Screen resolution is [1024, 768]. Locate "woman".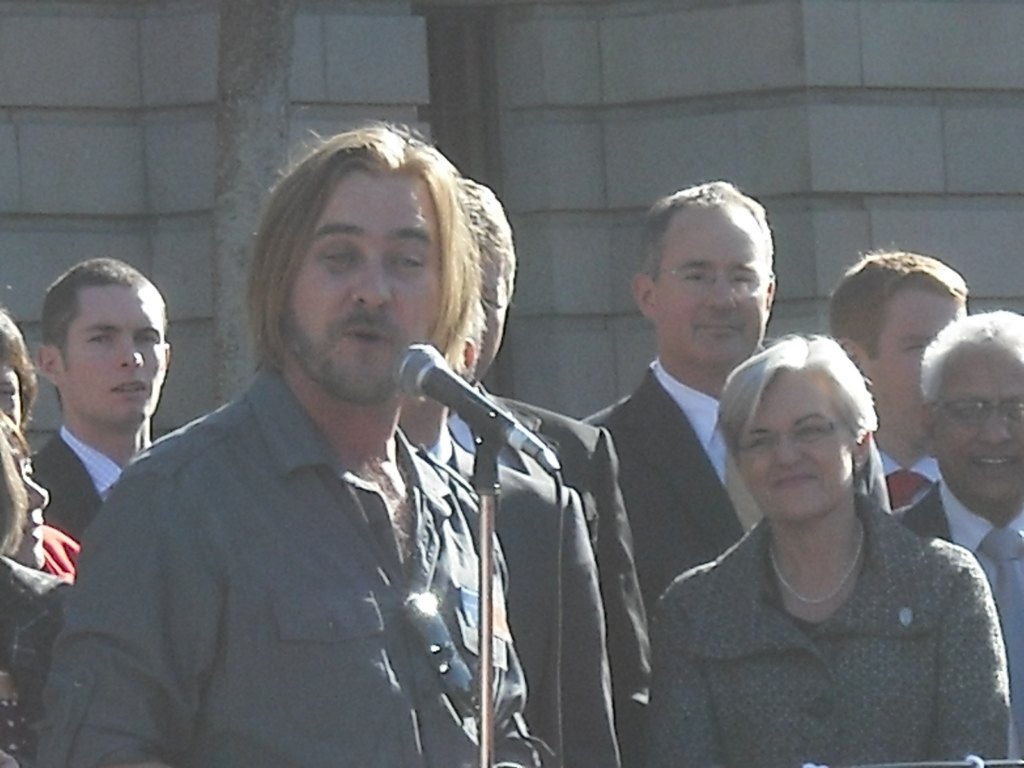
[x1=641, y1=324, x2=1012, y2=763].
